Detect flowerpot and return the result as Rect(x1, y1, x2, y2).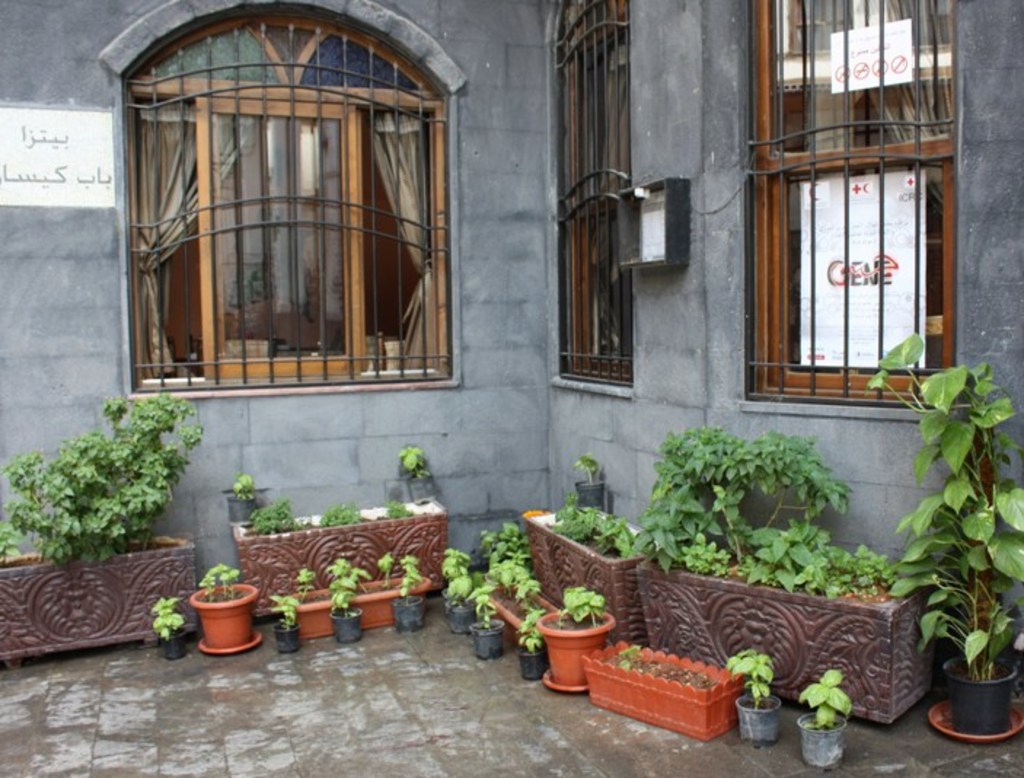
Rect(0, 542, 198, 659).
